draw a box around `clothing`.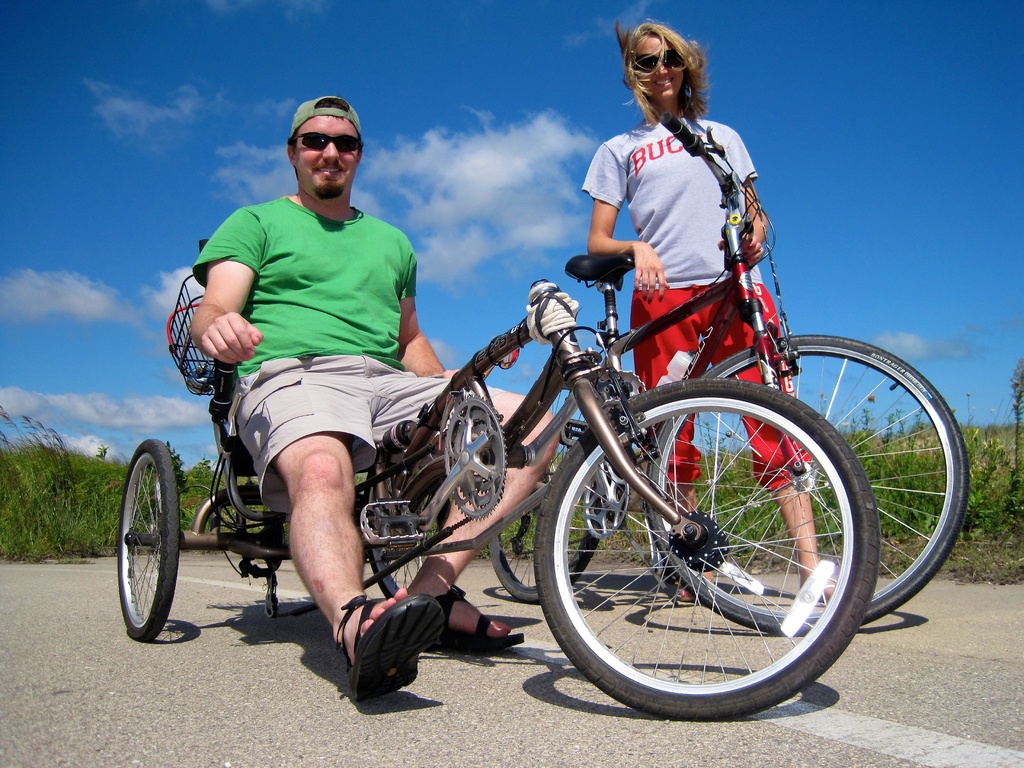
box=[234, 355, 448, 511].
